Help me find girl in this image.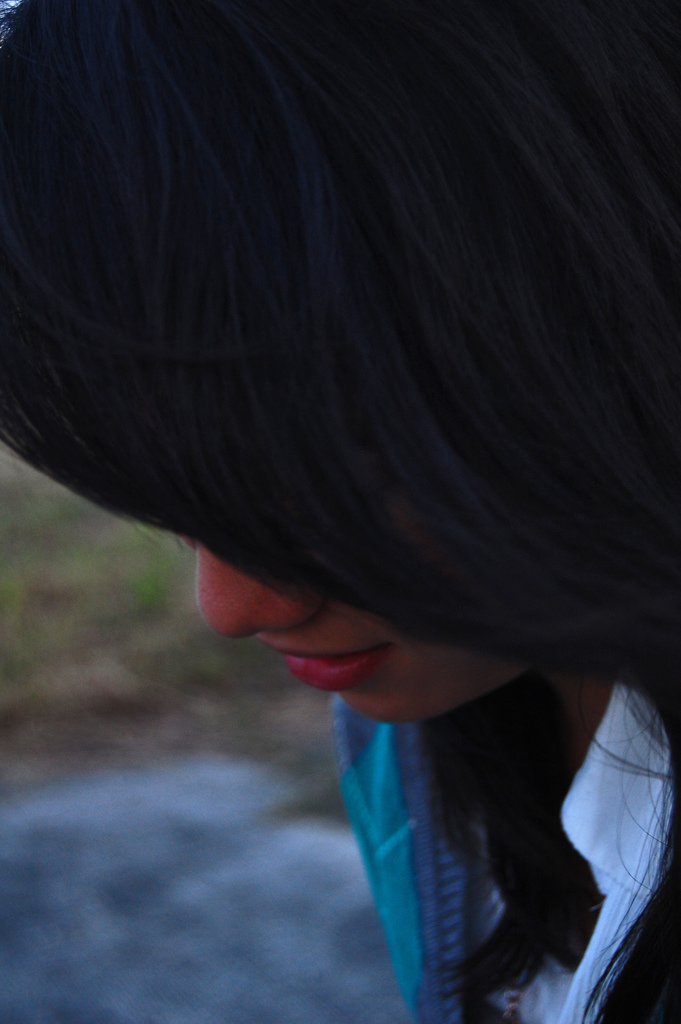
Found it: 0/1/680/1023.
